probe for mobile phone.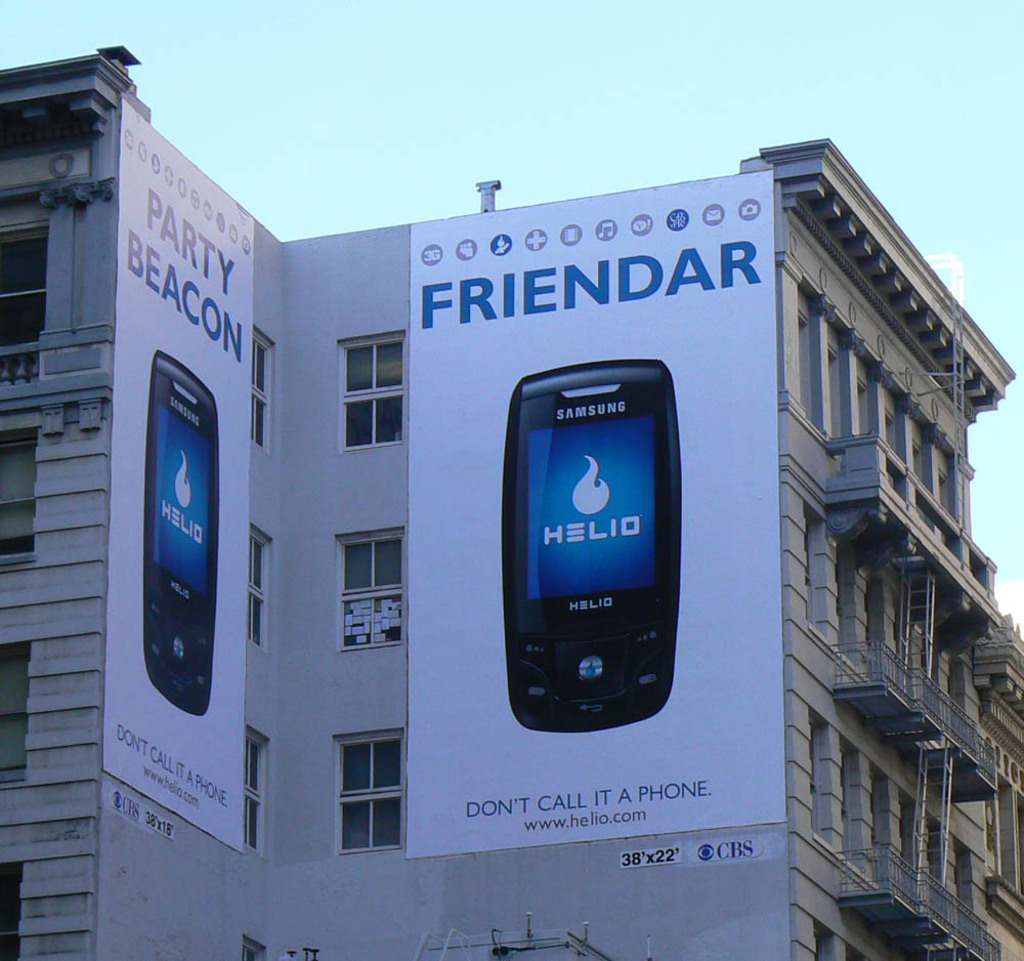
Probe result: {"left": 484, "top": 356, "right": 692, "bottom": 726}.
